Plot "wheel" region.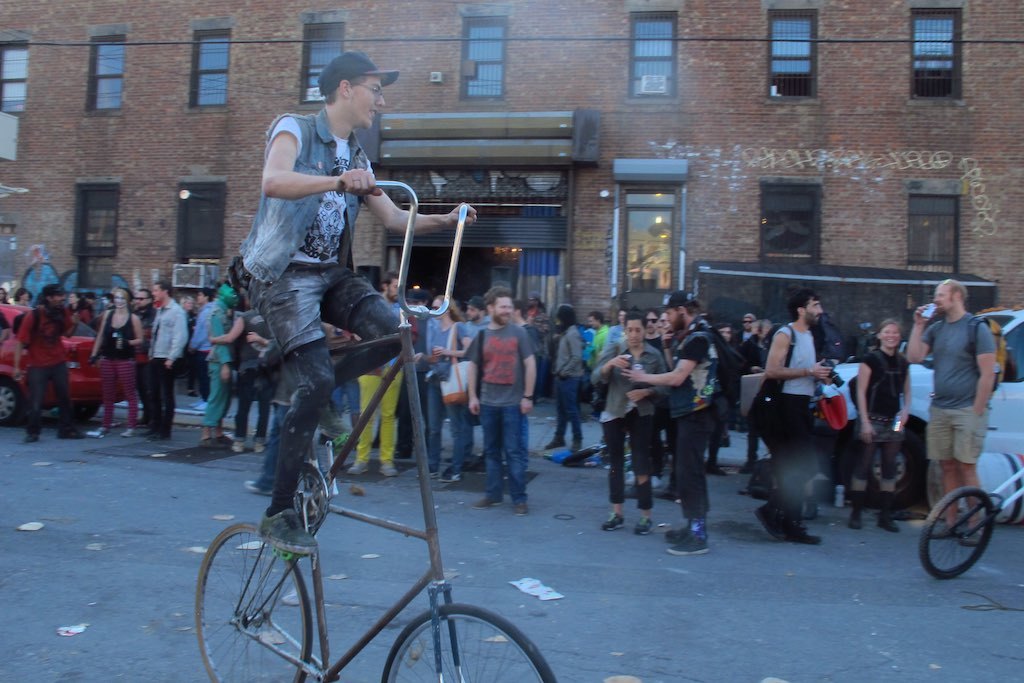
Plotted at [191,521,312,682].
